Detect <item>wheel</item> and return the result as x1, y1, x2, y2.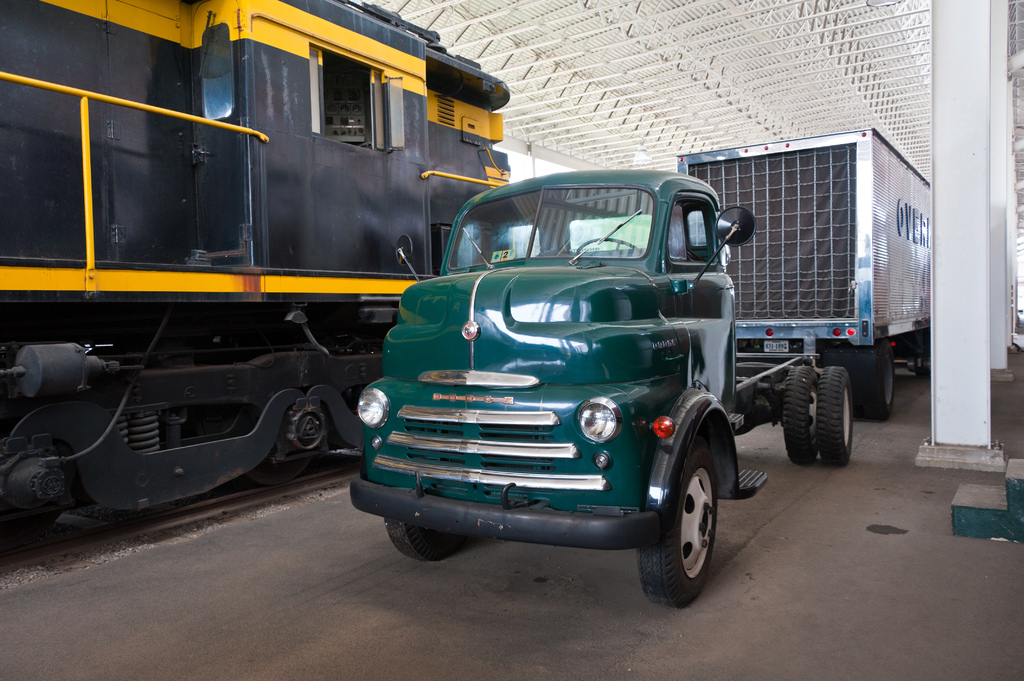
384, 522, 479, 566.
